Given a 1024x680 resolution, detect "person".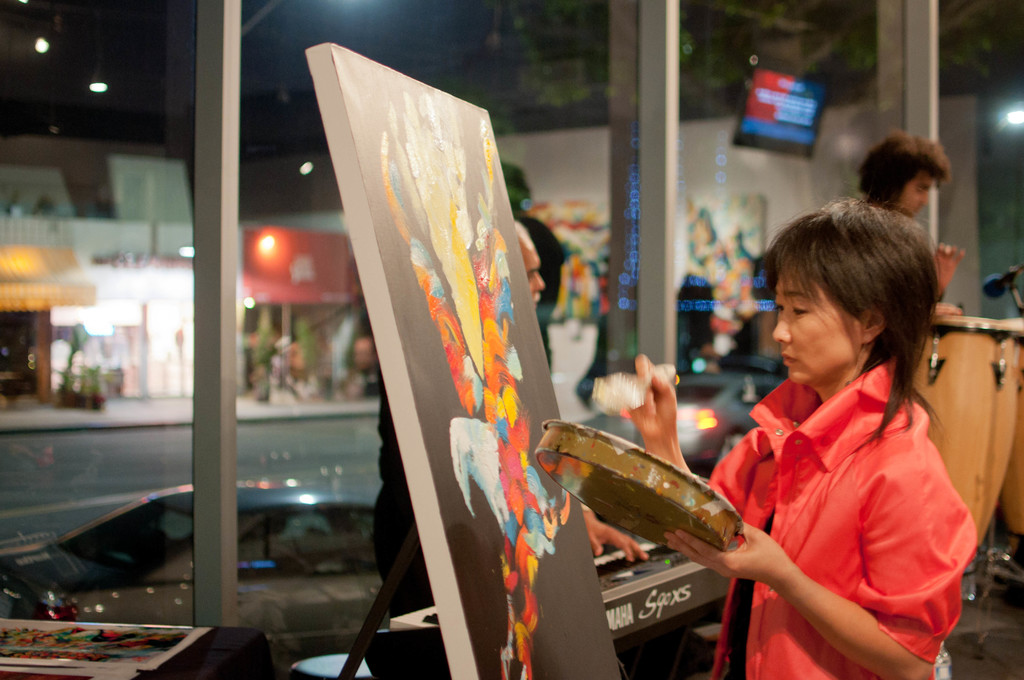
(856,124,967,309).
